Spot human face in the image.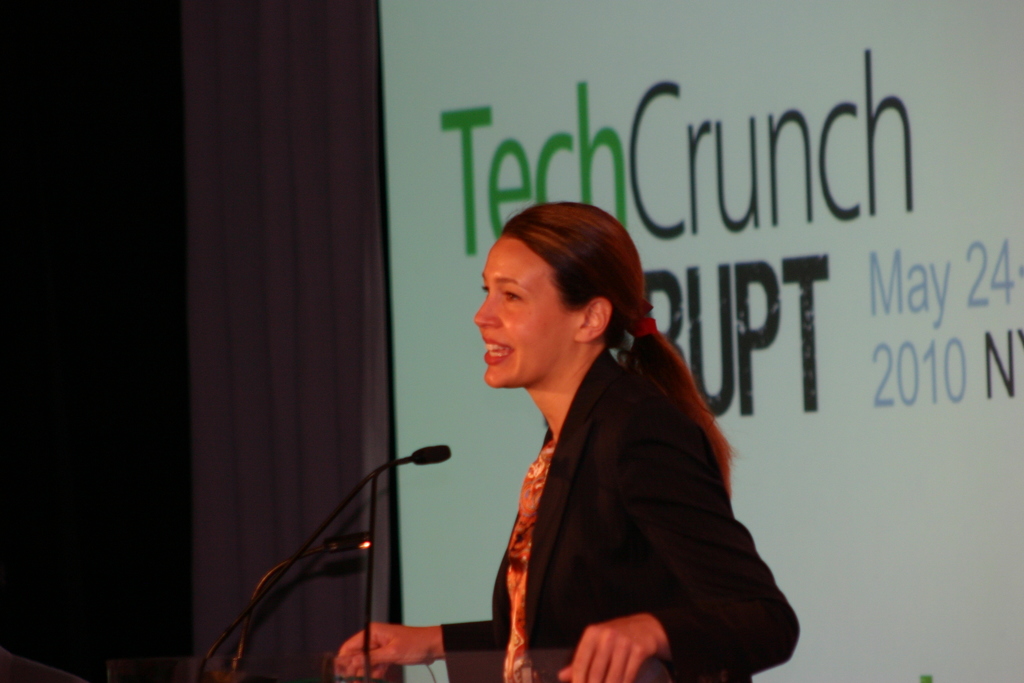
human face found at box(476, 238, 565, 388).
